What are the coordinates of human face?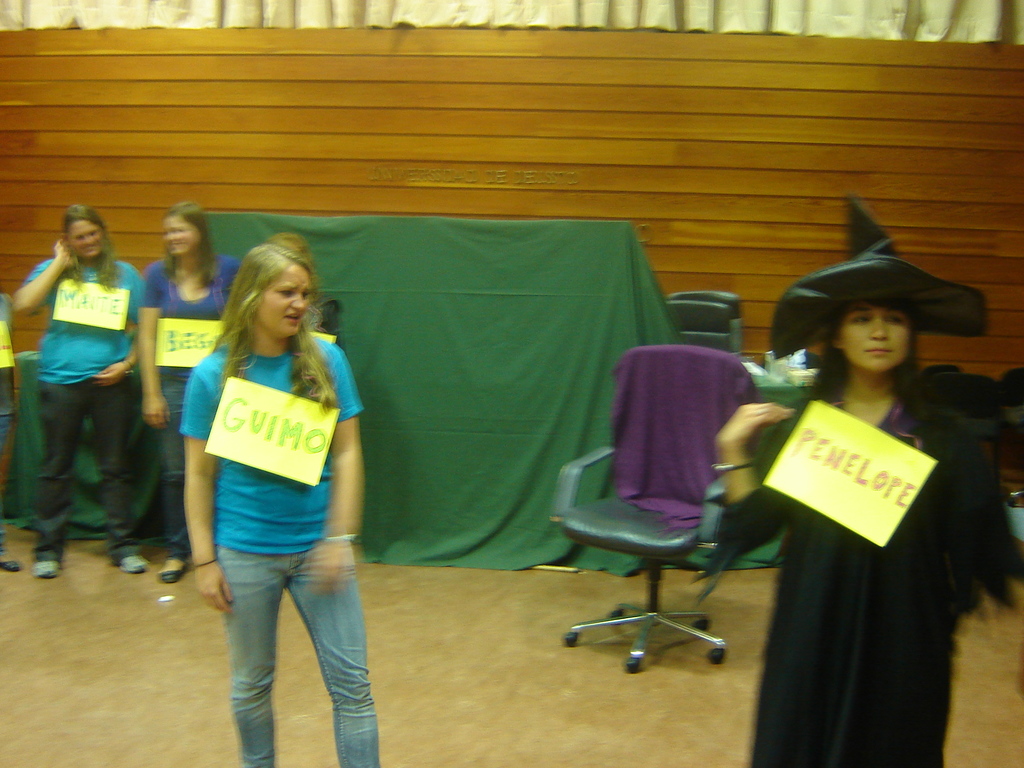
<region>159, 213, 201, 253</region>.
